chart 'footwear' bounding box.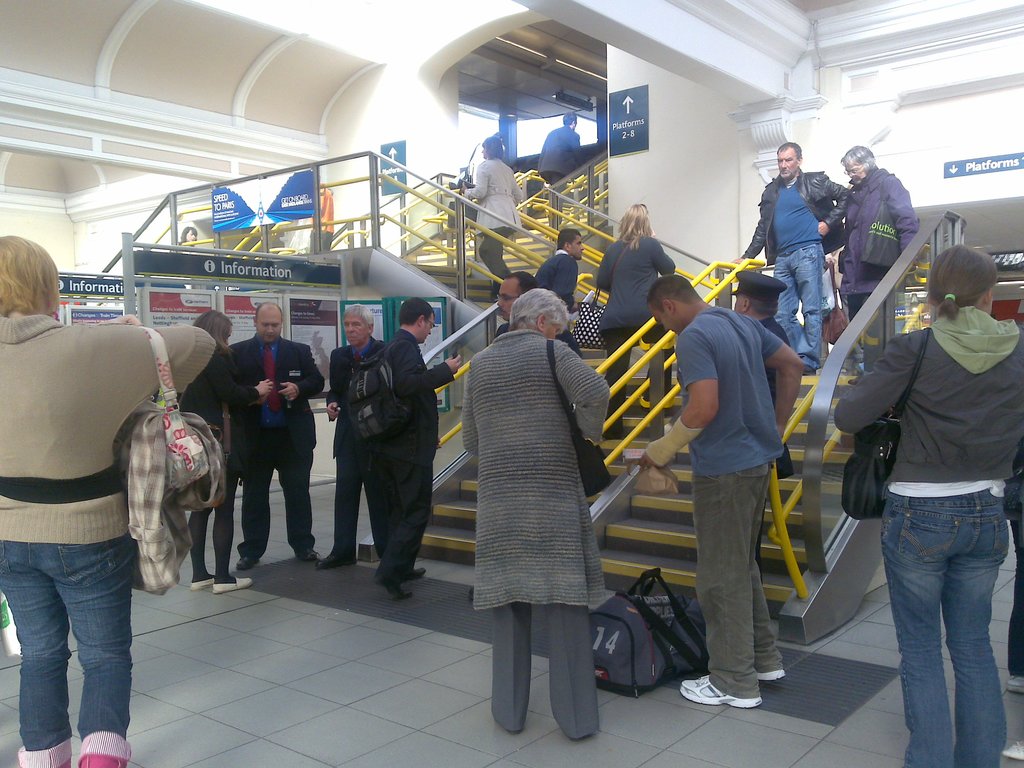
Charted: 76/756/126/767.
